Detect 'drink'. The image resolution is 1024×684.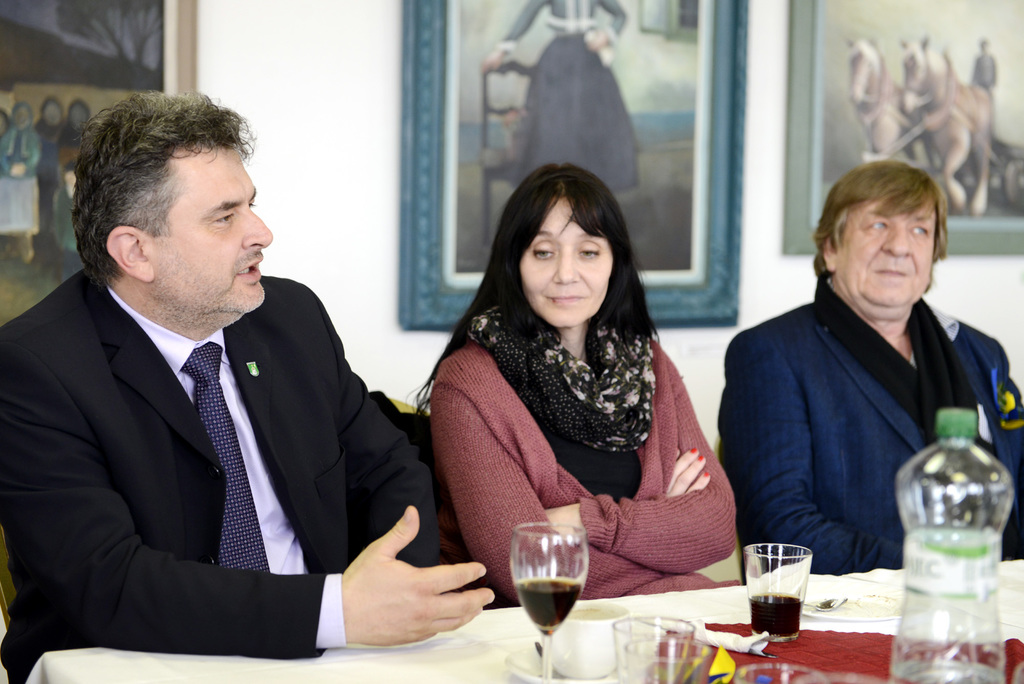
x1=900 y1=399 x2=1005 y2=683.
